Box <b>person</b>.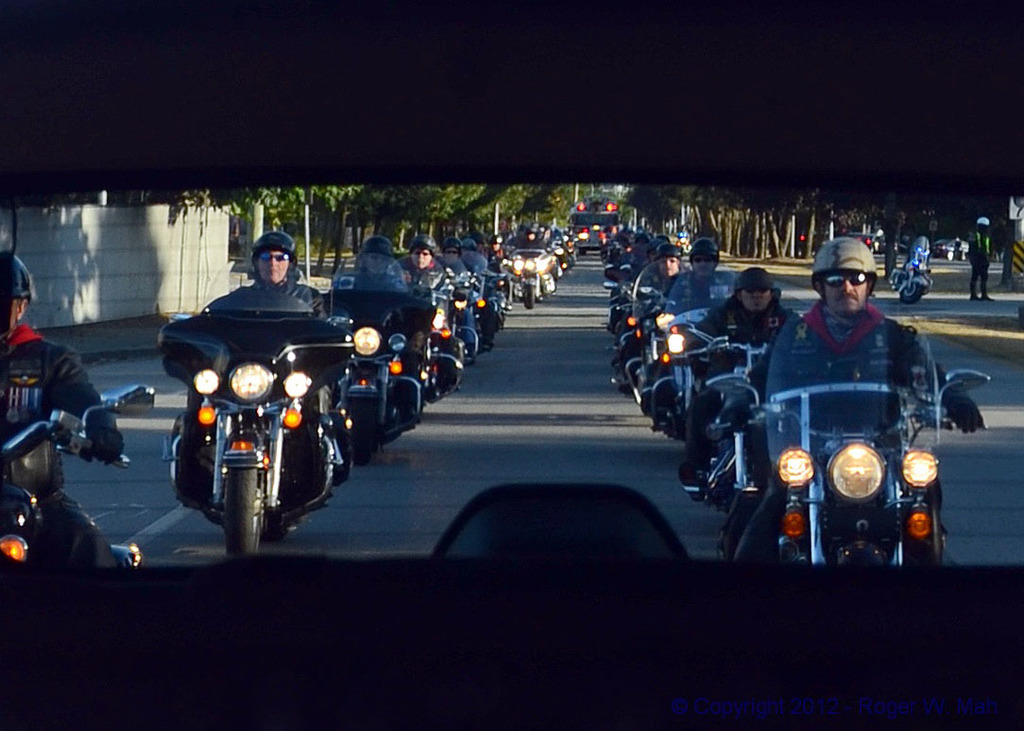
(x1=334, y1=247, x2=425, y2=333).
